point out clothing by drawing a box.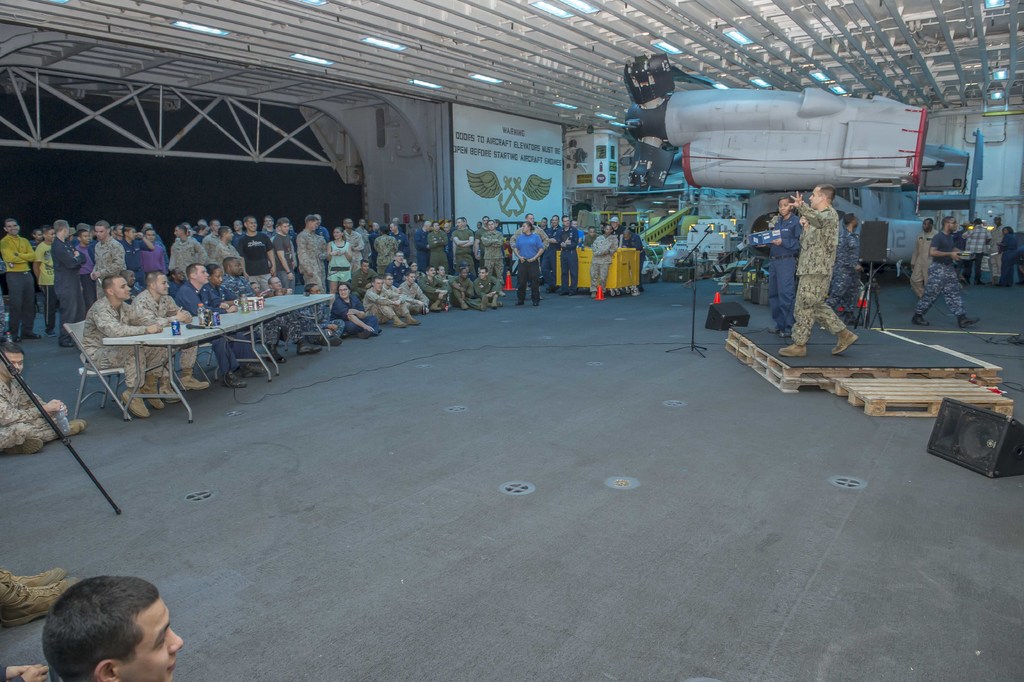
589/233/620/293.
